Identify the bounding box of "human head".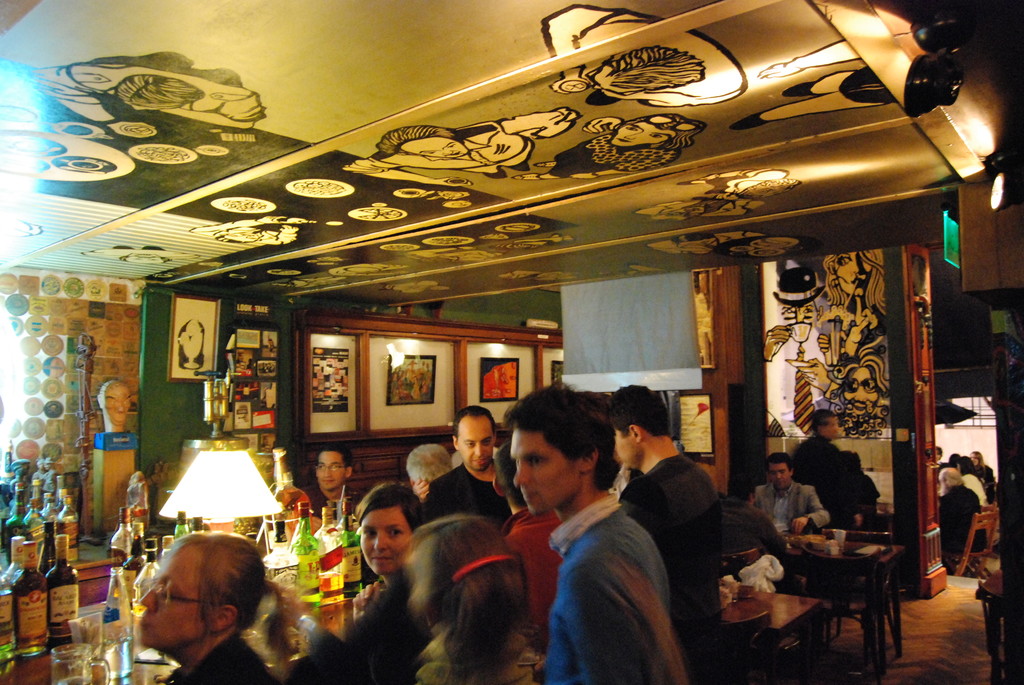
[x1=811, y1=410, x2=841, y2=436].
